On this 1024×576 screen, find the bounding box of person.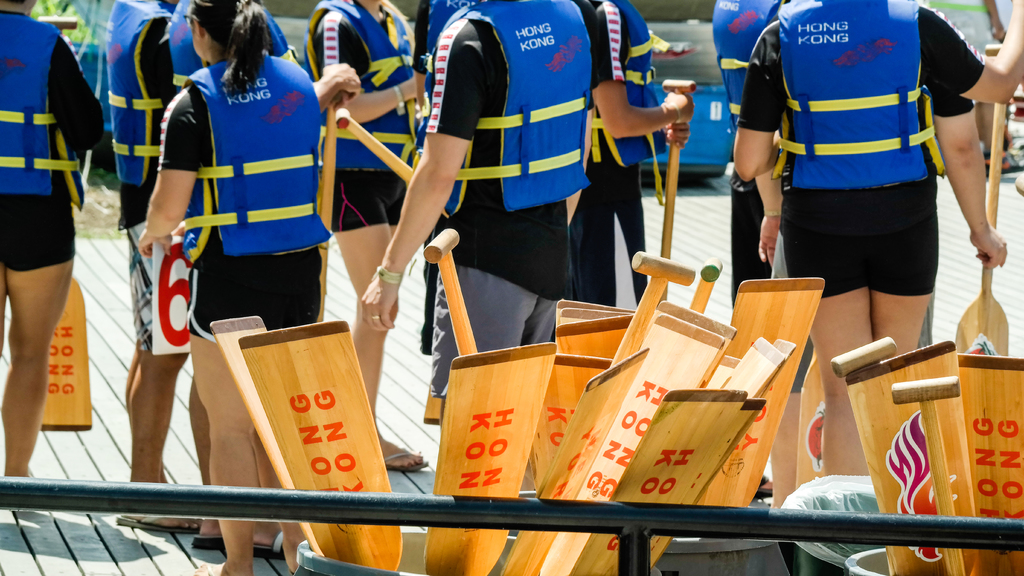
Bounding box: 714,0,785,277.
